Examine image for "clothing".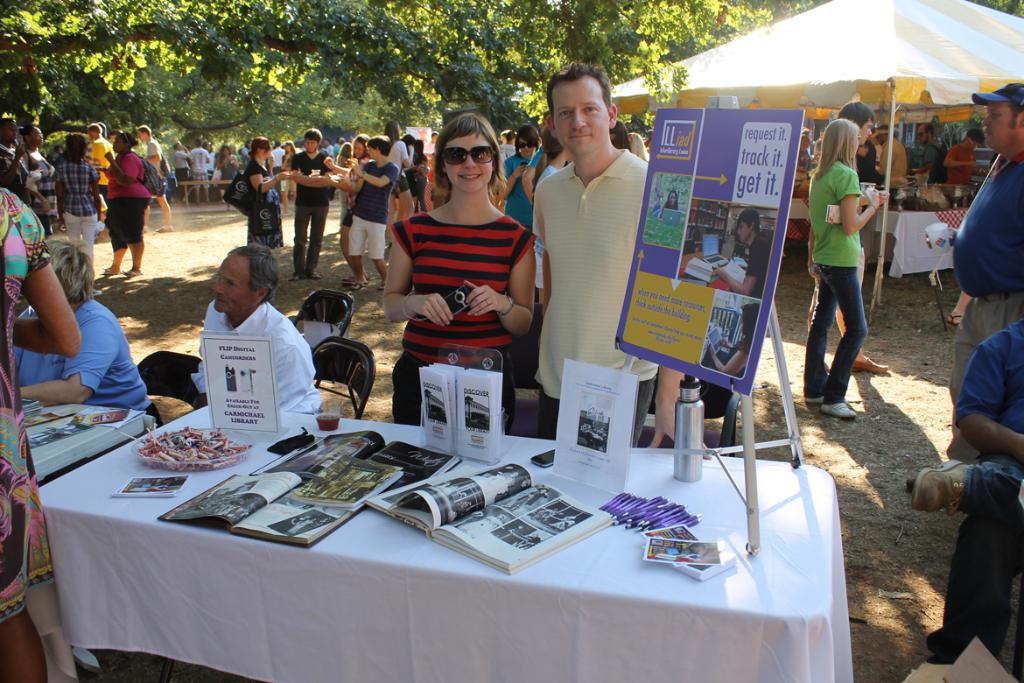
Examination result: x1=810, y1=165, x2=865, y2=398.
